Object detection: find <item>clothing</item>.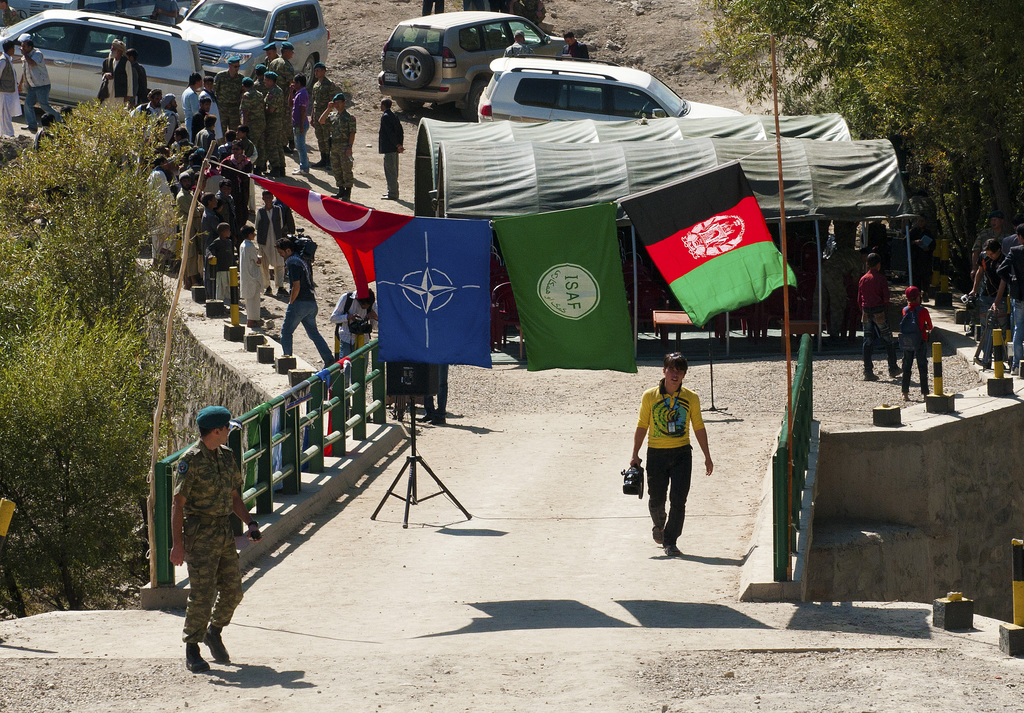
detection(268, 82, 291, 162).
